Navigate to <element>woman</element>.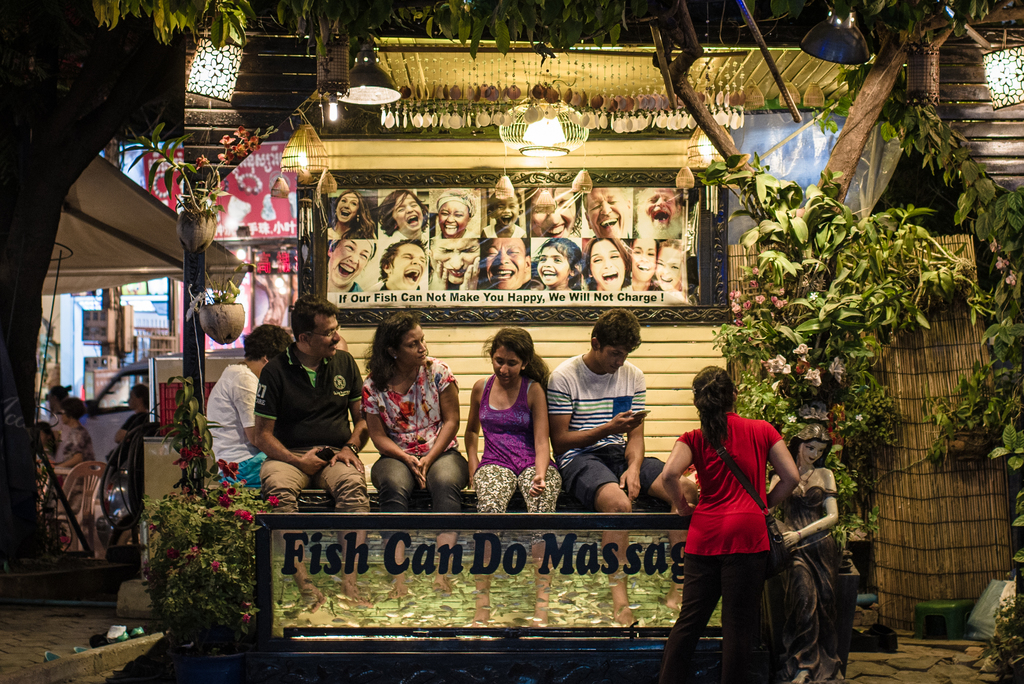
Navigation target: rect(529, 186, 581, 240).
